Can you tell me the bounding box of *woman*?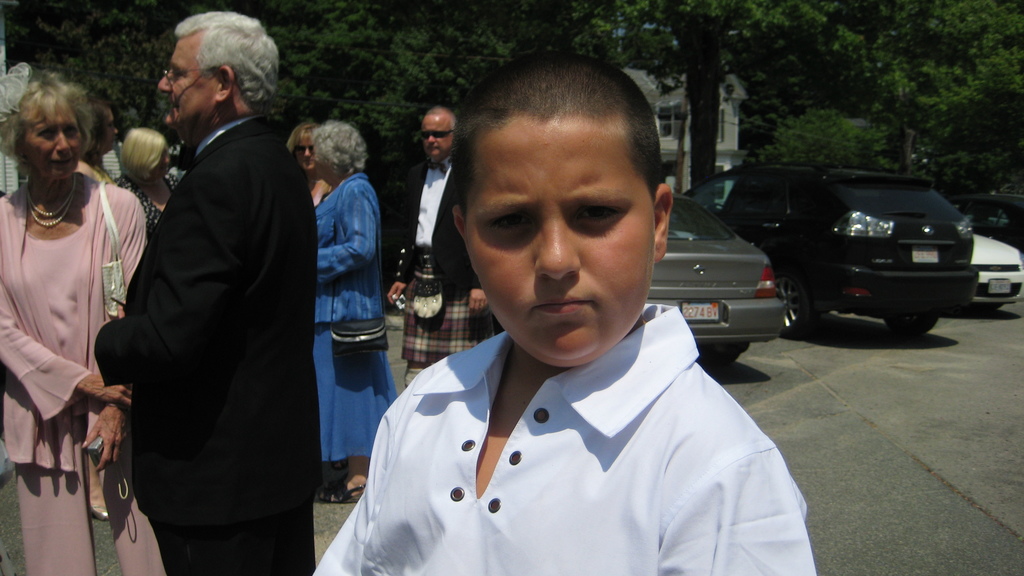
[286, 121, 329, 211].
